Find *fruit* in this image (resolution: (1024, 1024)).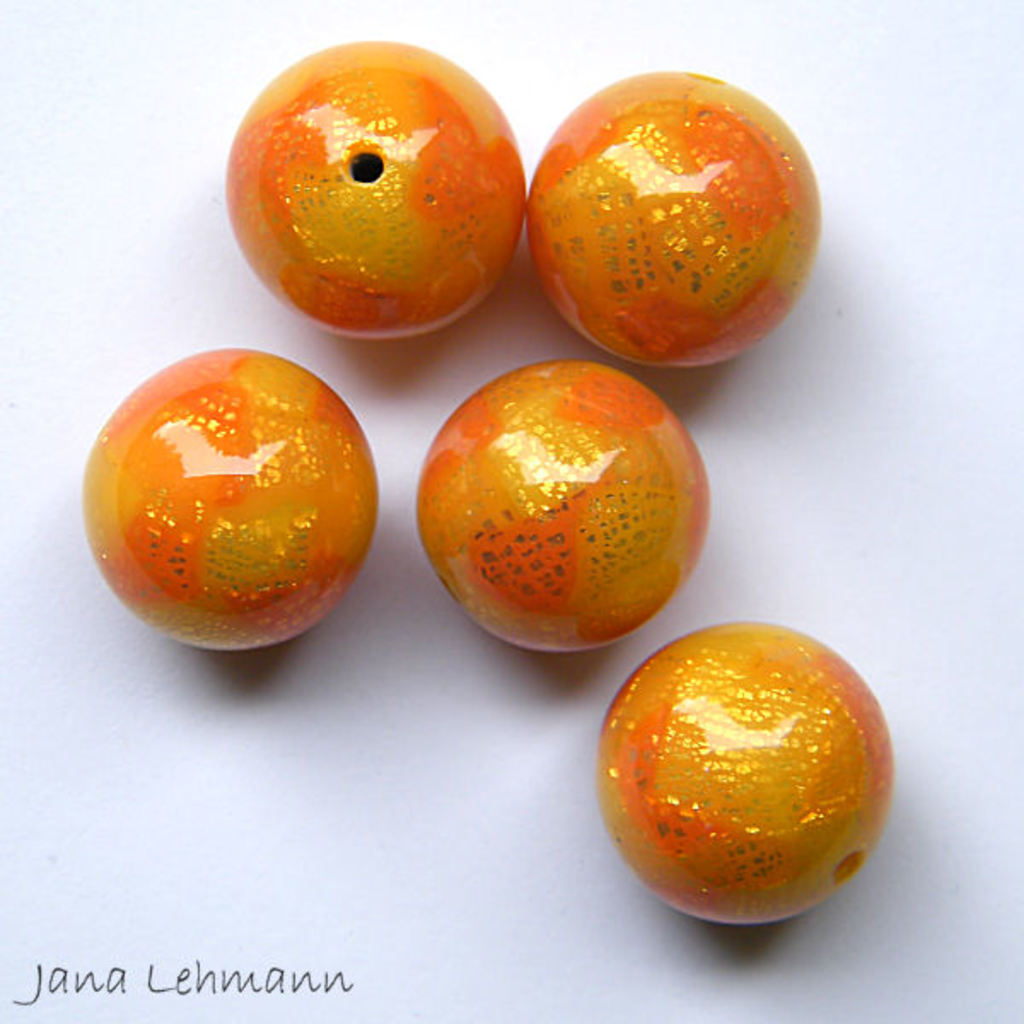
<box>526,70,823,374</box>.
